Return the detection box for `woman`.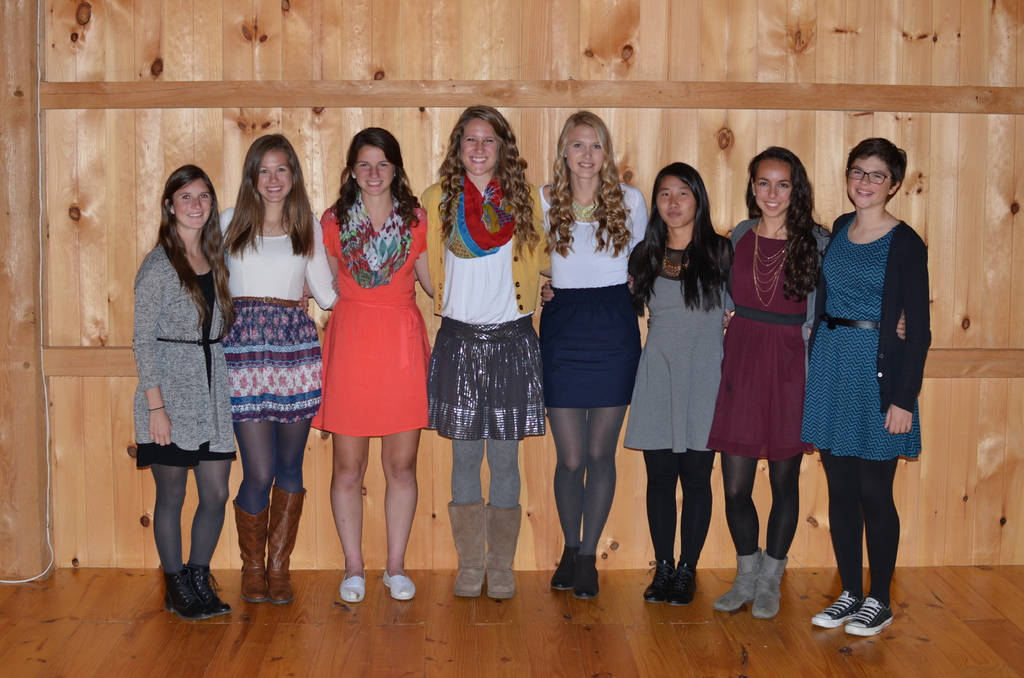
[left=218, top=133, right=338, bottom=604].
